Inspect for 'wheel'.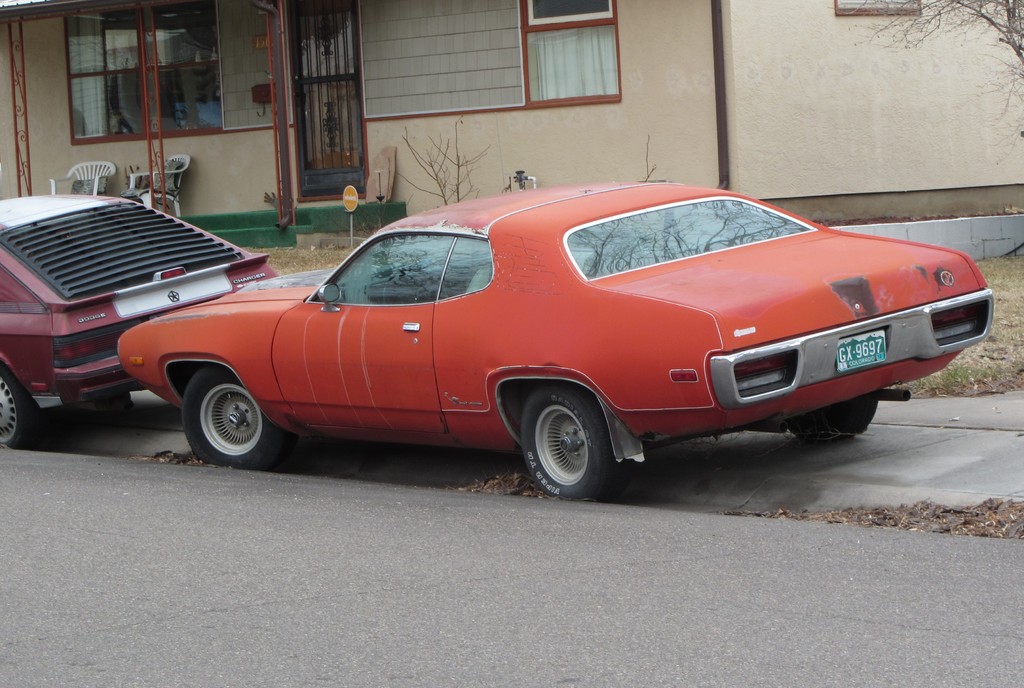
Inspection: 519/381/621/501.
